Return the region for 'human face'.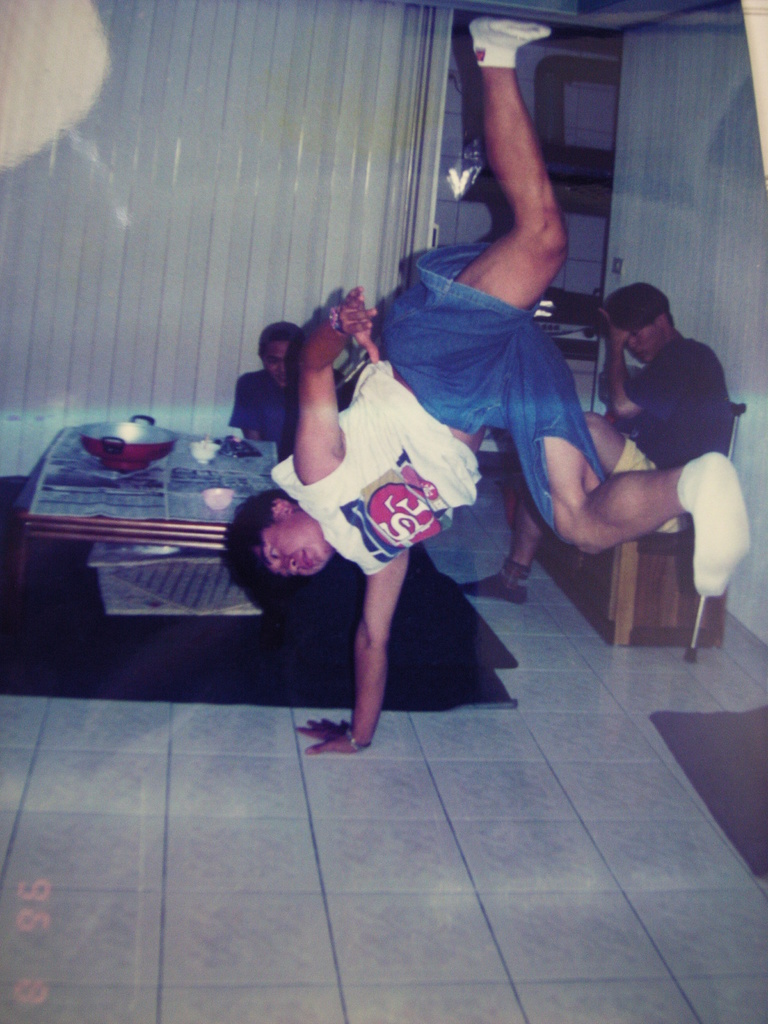
{"x1": 267, "y1": 339, "x2": 295, "y2": 388}.
